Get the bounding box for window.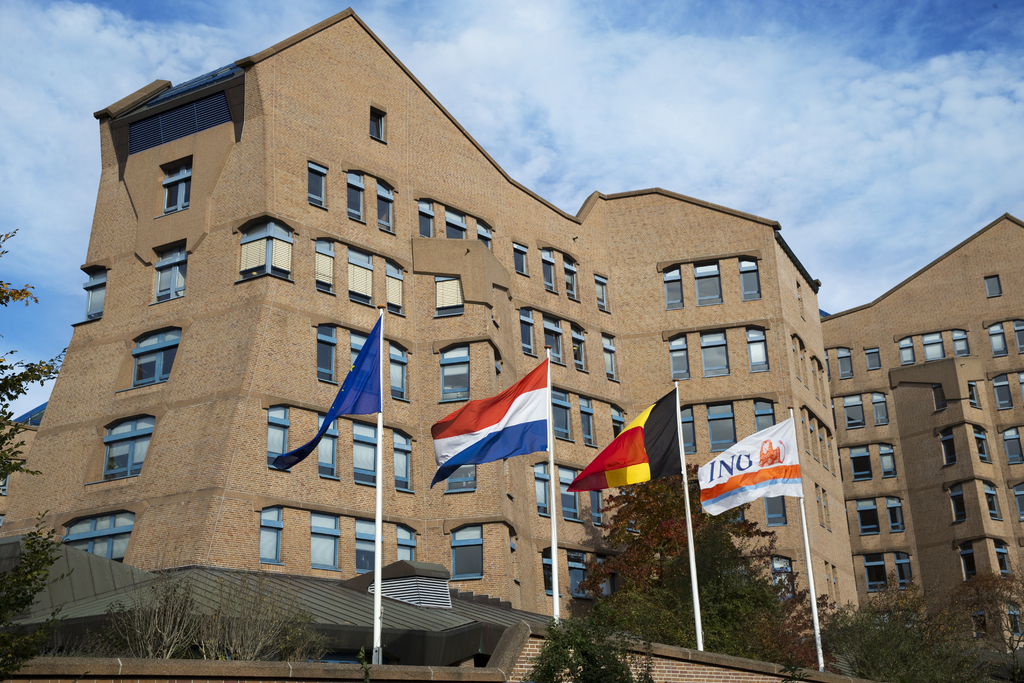
l=84, t=268, r=107, b=322.
